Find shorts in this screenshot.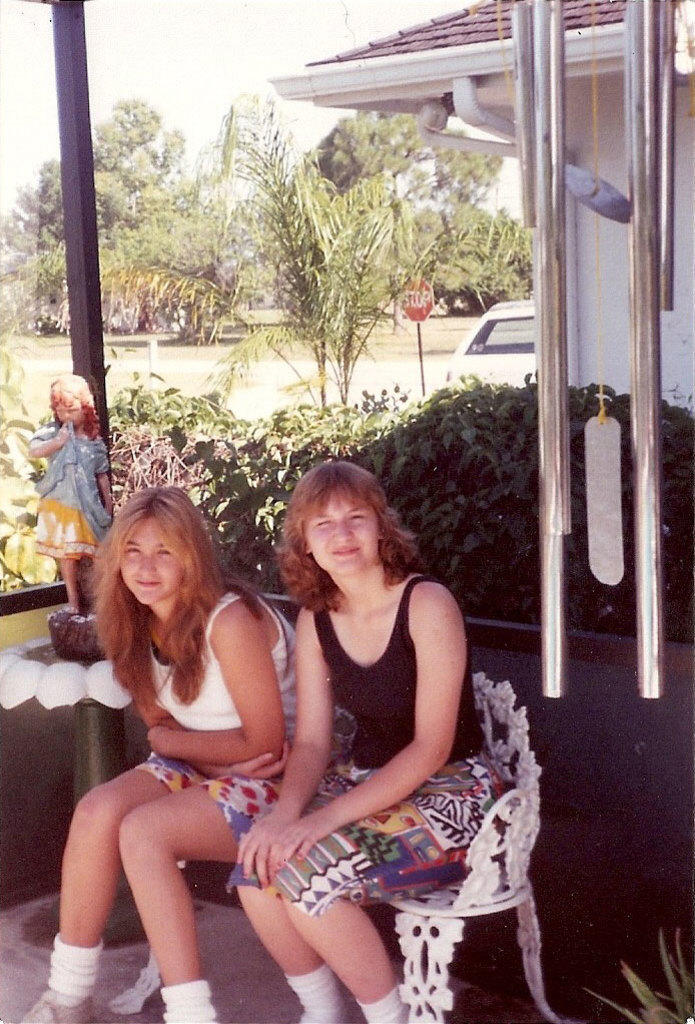
The bounding box for shorts is box=[224, 748, 507, 918].
